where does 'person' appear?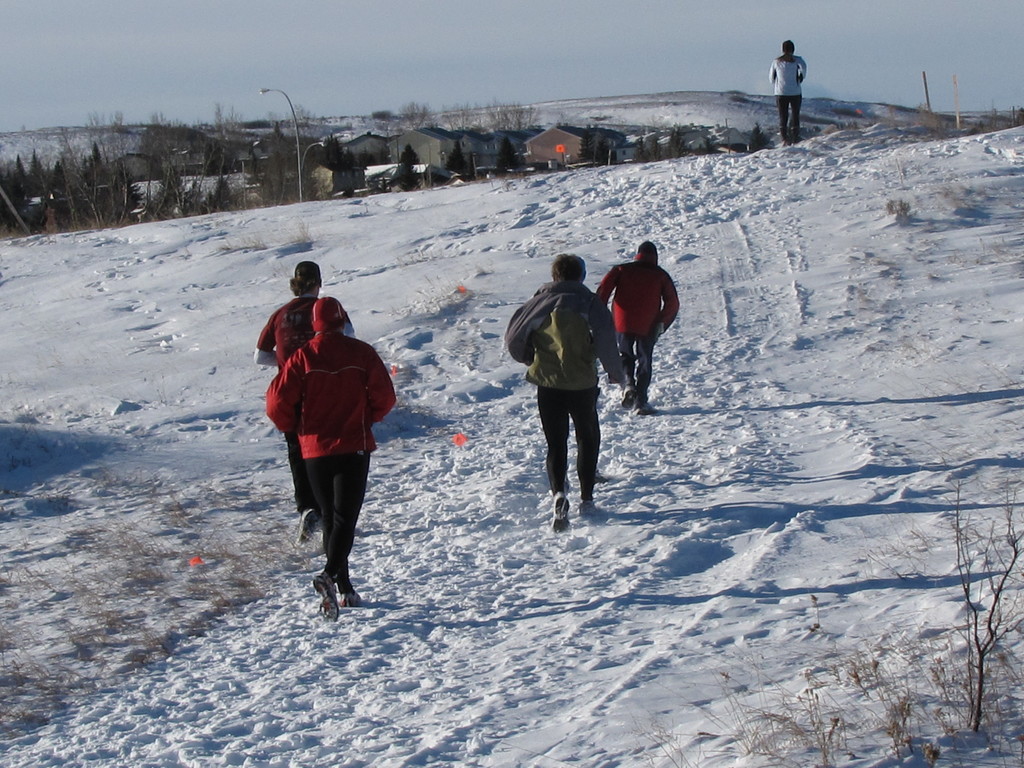
Appears at (x1=771, y1=37, x2=810, y2=144).
